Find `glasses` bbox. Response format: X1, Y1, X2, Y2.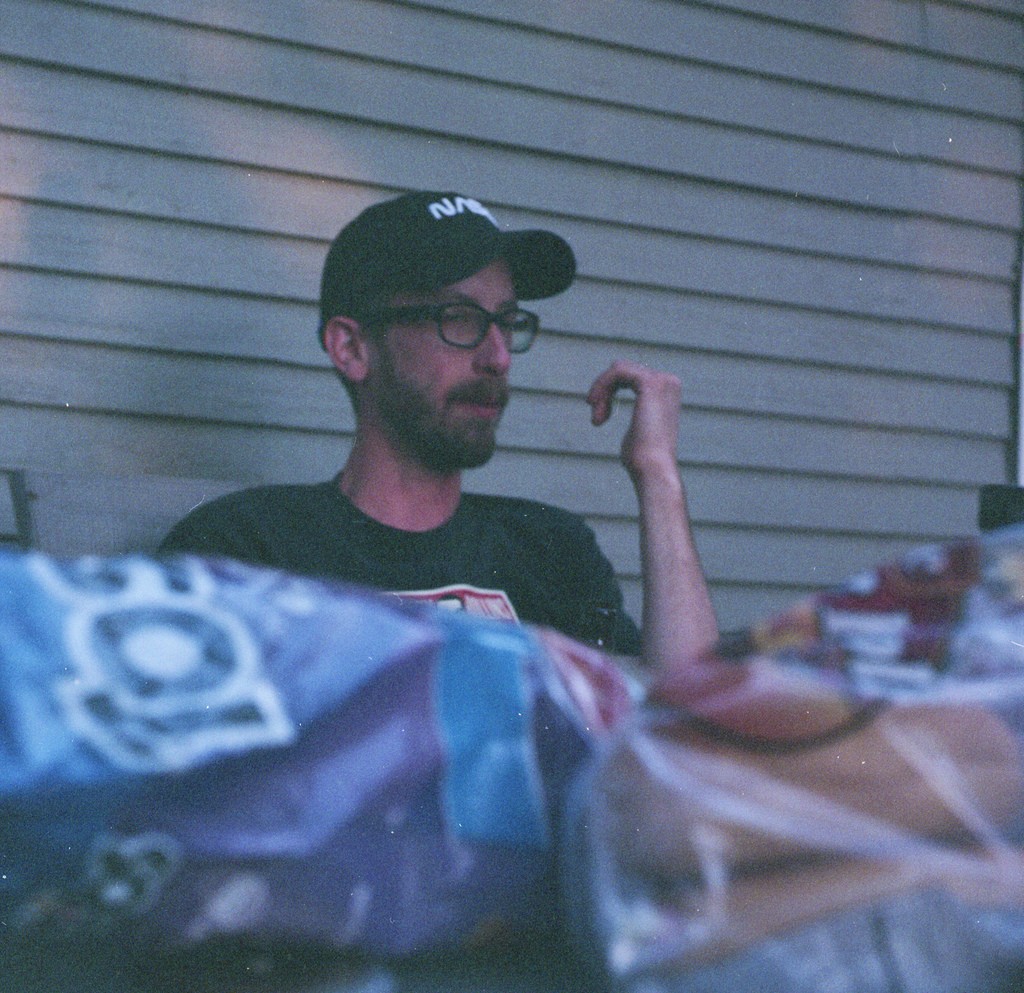
392, 287, 538, 372.
